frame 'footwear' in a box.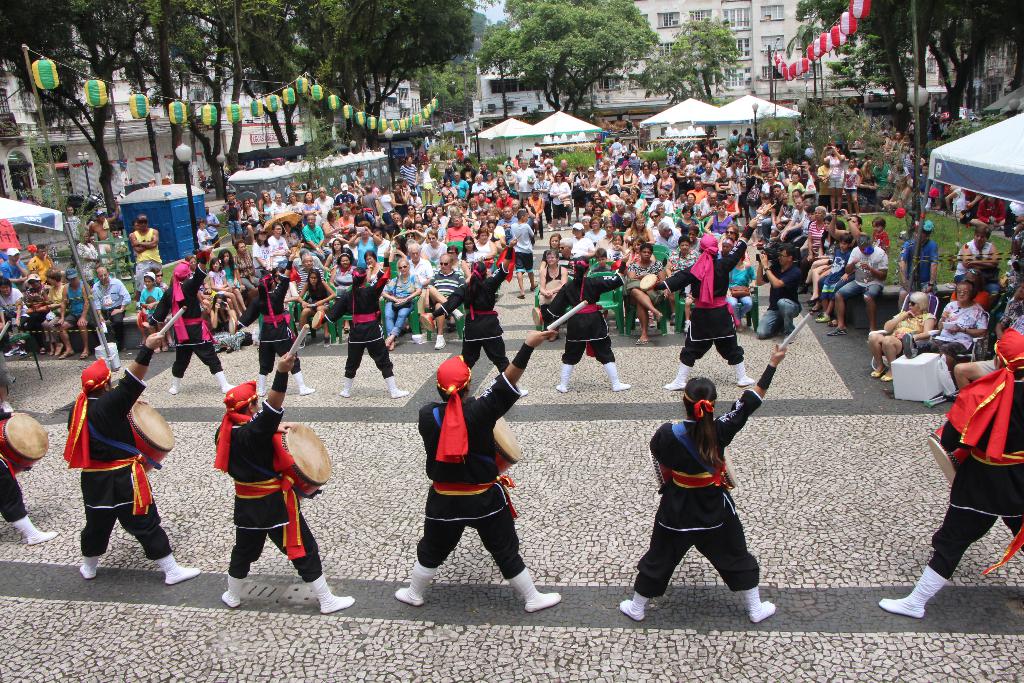
Rect(636, 335, 646, 342).
